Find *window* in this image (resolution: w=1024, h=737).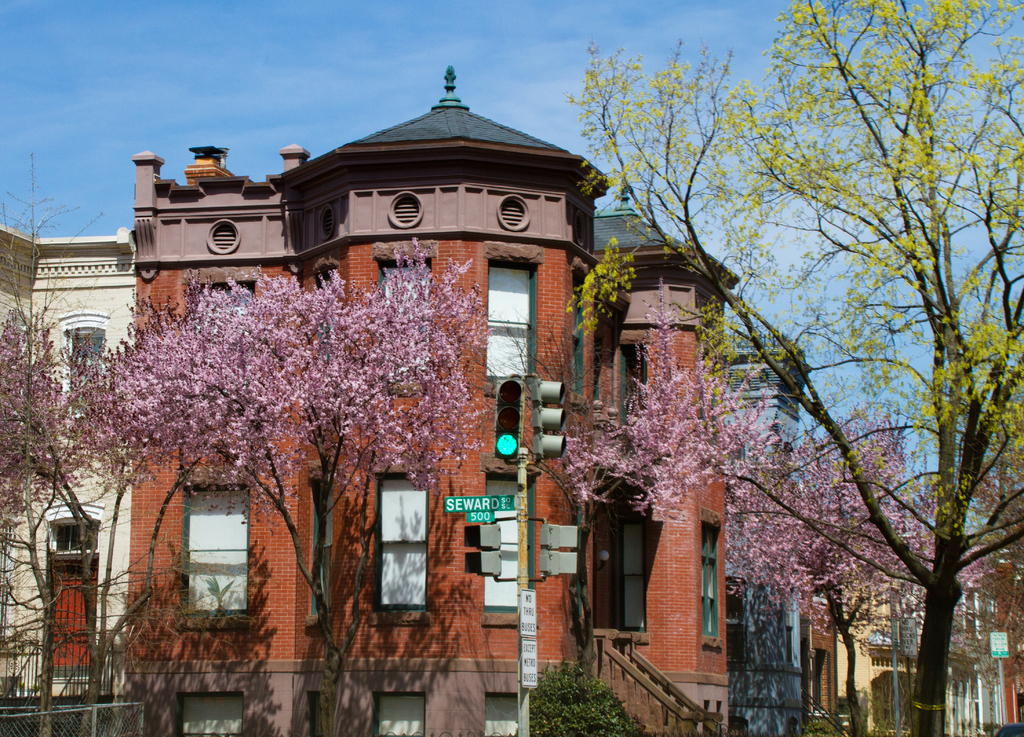
[185, 697, 238, 733].
